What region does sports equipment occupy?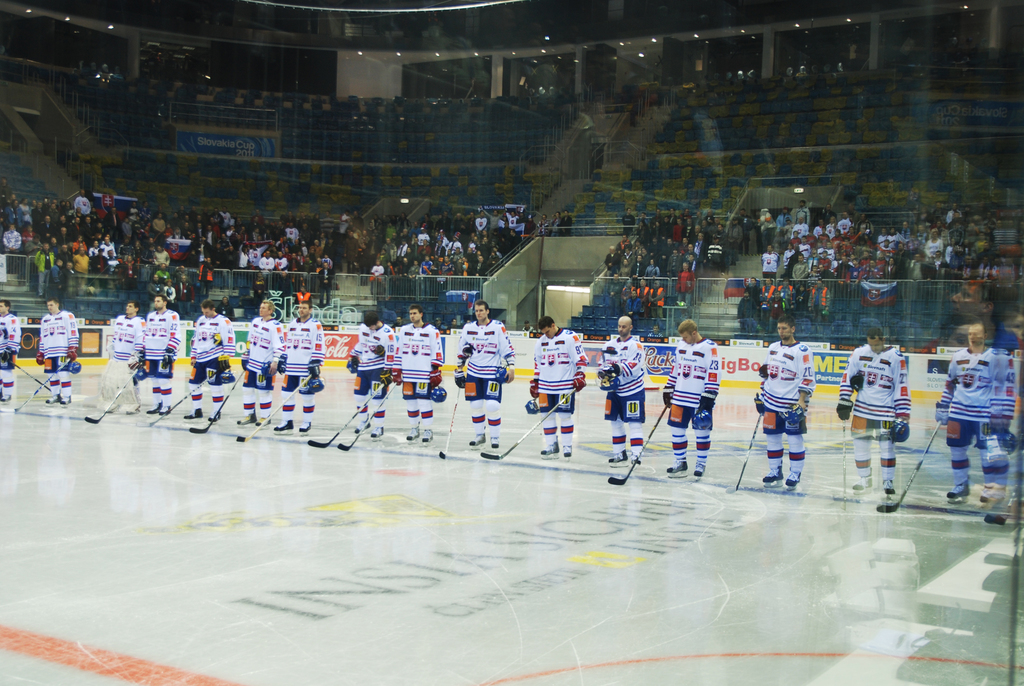
[x1=426, y1=370, x2=441, y2=387].
